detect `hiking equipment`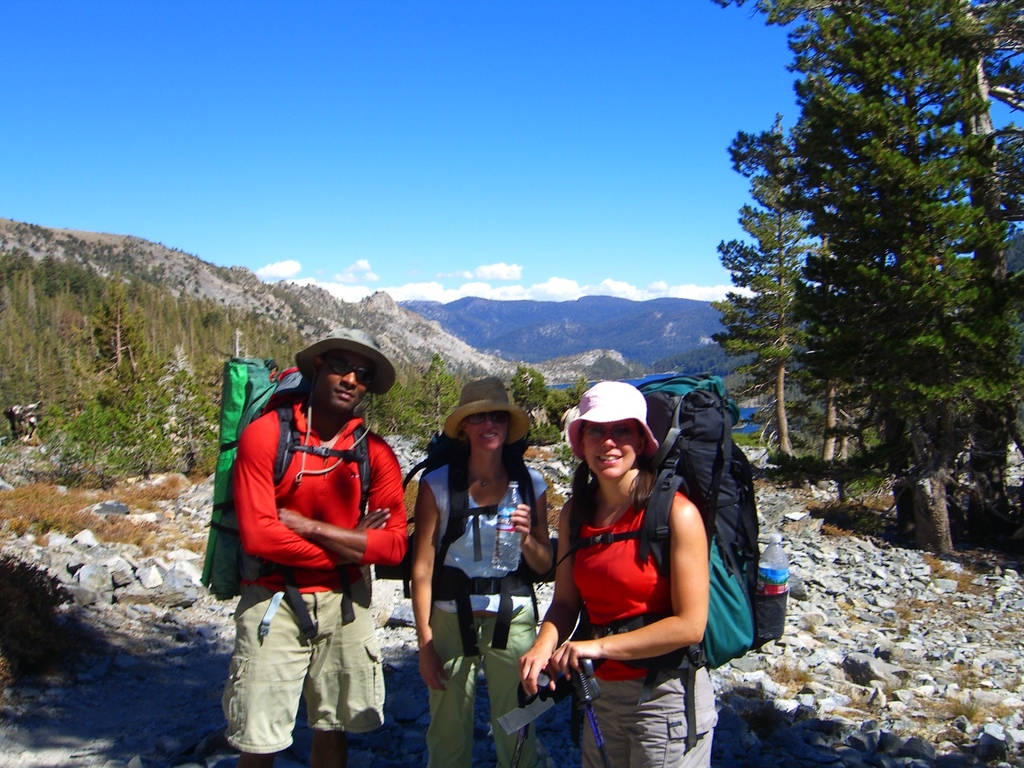
l=568, t=657, r=618, b=767
